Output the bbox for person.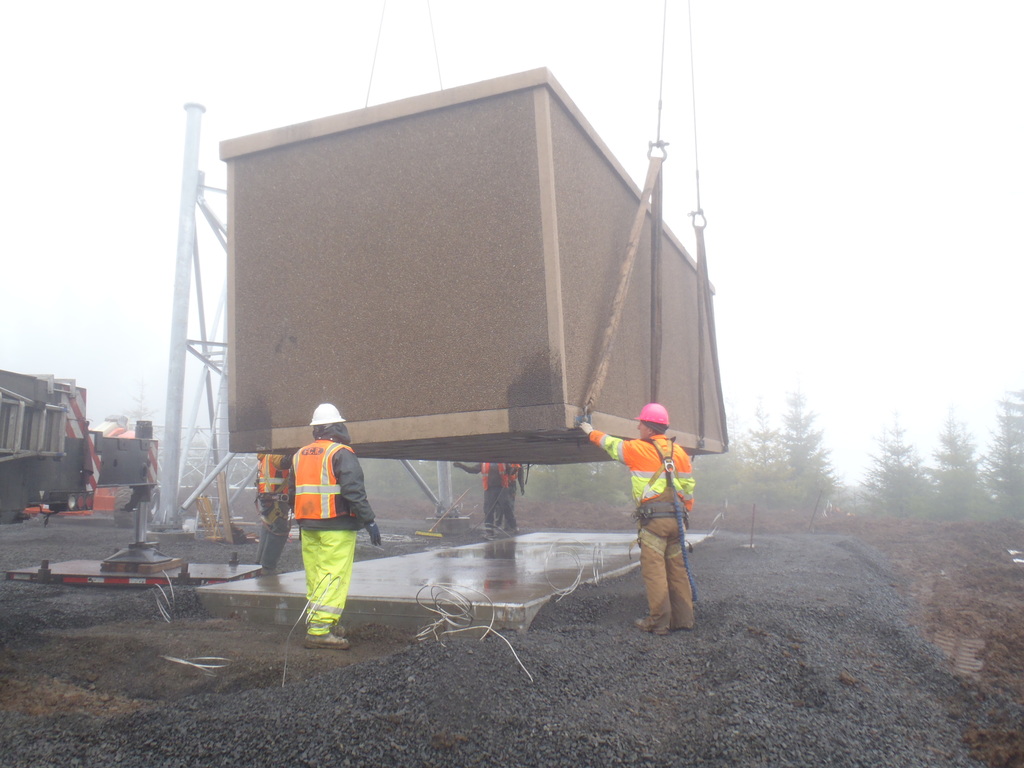
(left=494, top=460, right=527, bottom=532).
